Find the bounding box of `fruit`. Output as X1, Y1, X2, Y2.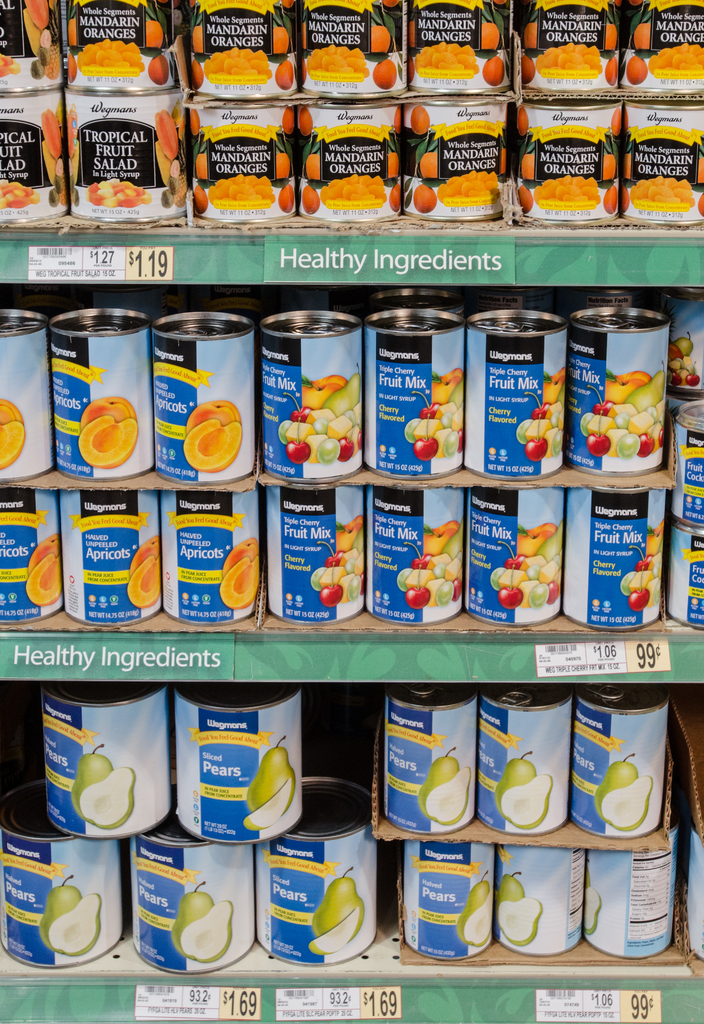
518, 184, 532, 214.
